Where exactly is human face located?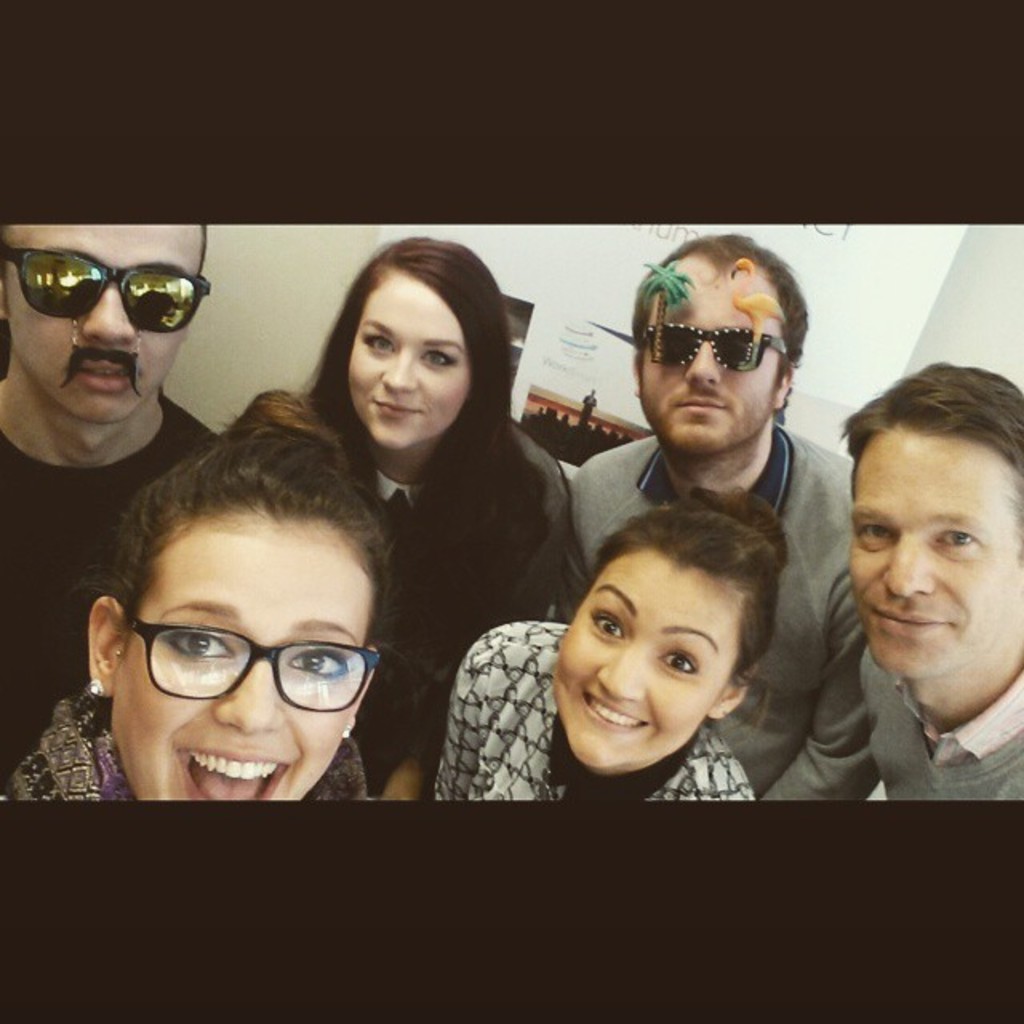
Its bounding box is 550, 557, 730, 768.
